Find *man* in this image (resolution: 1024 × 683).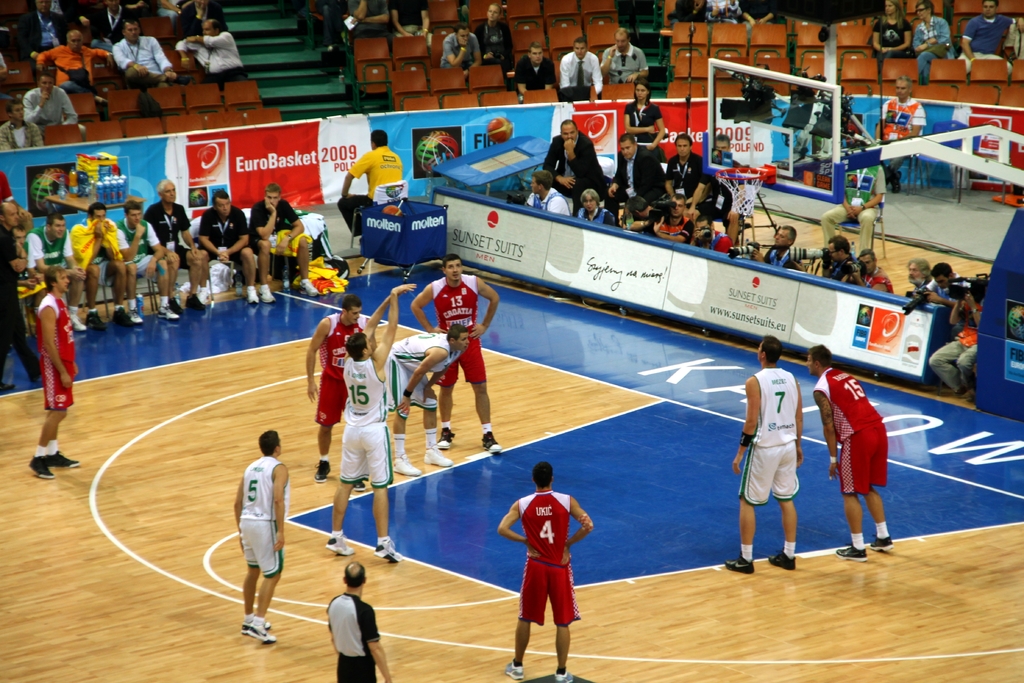
36,32,114,111.
